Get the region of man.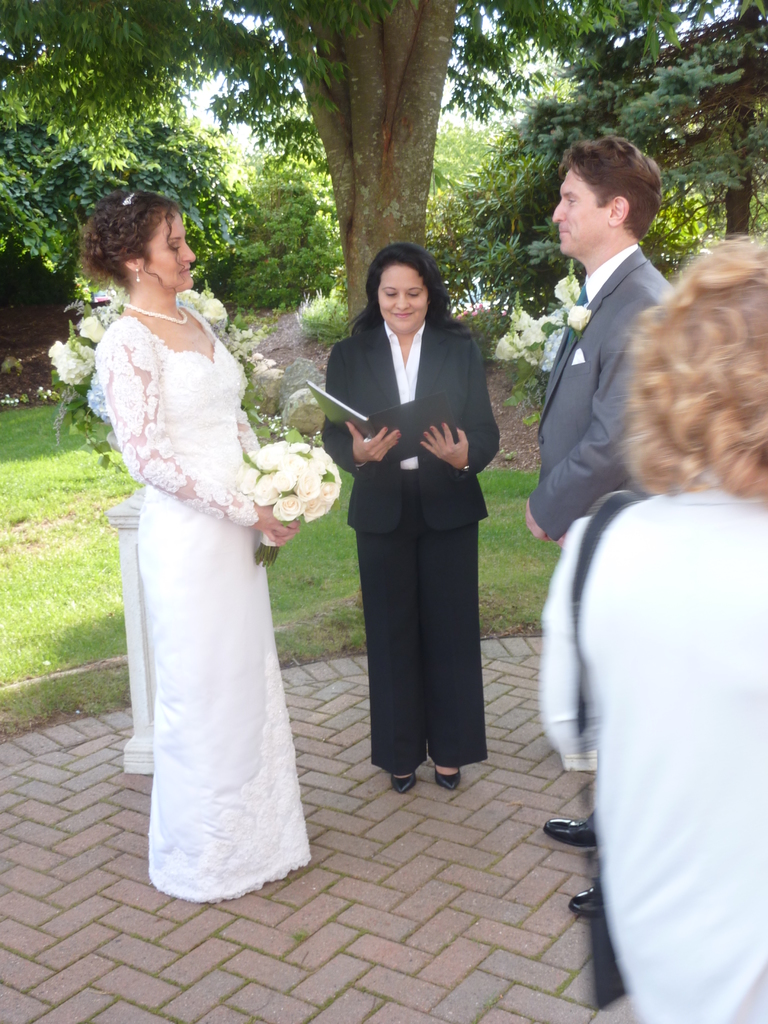
[x1=526, y1=133, x2=698, y2=610].
